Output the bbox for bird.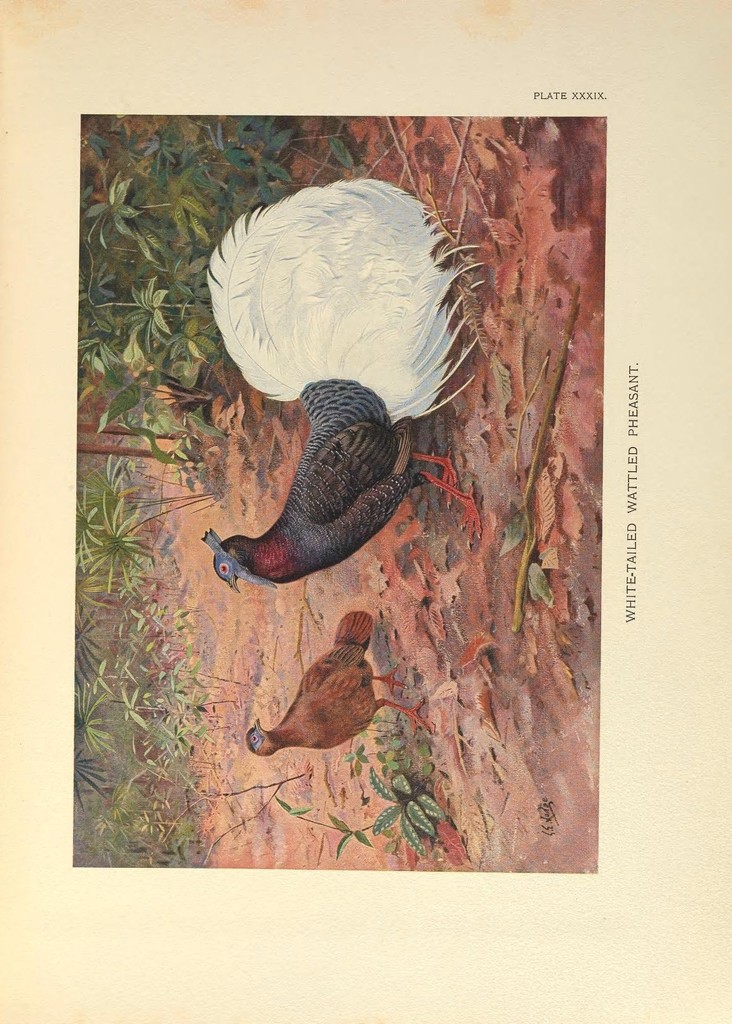
x1=190, y1=218, x2=503, y2=612.
